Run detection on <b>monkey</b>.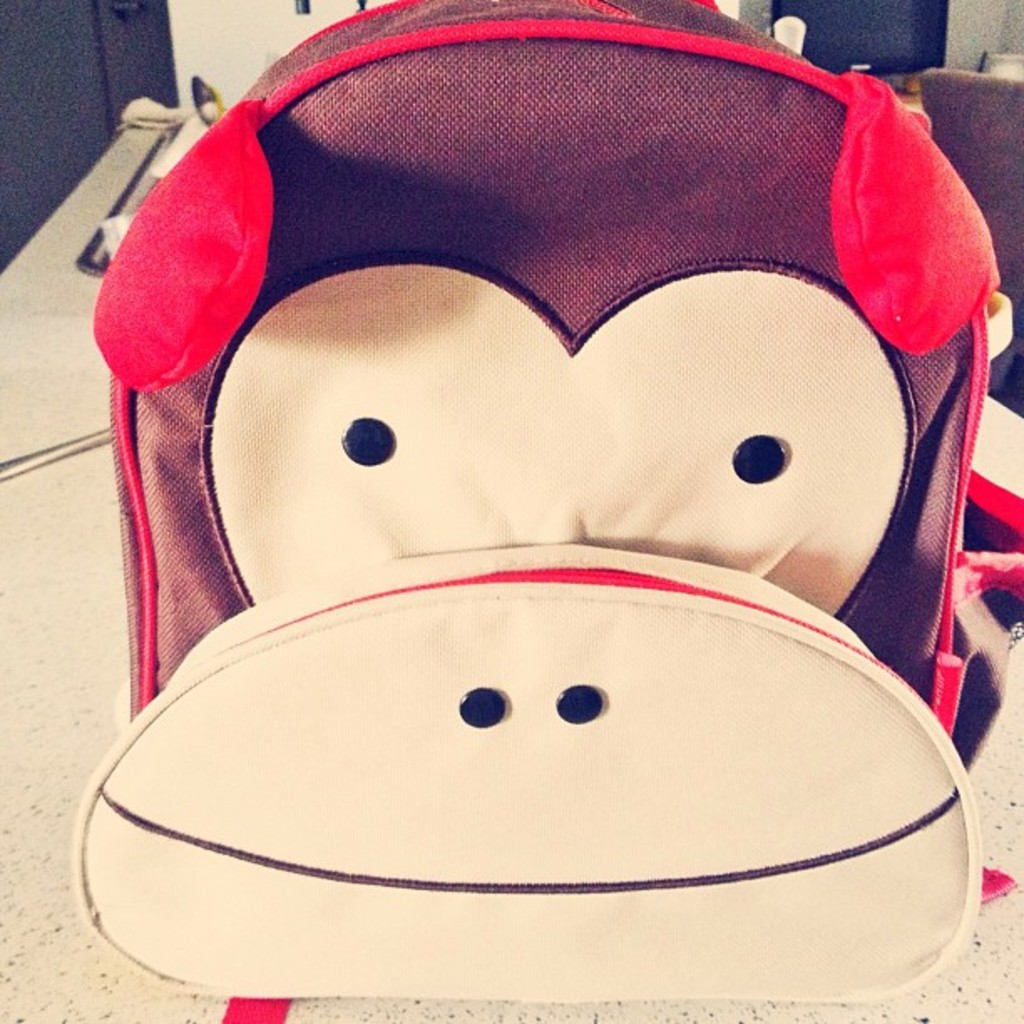
Result: <box>74,0,987,1007</box>.
